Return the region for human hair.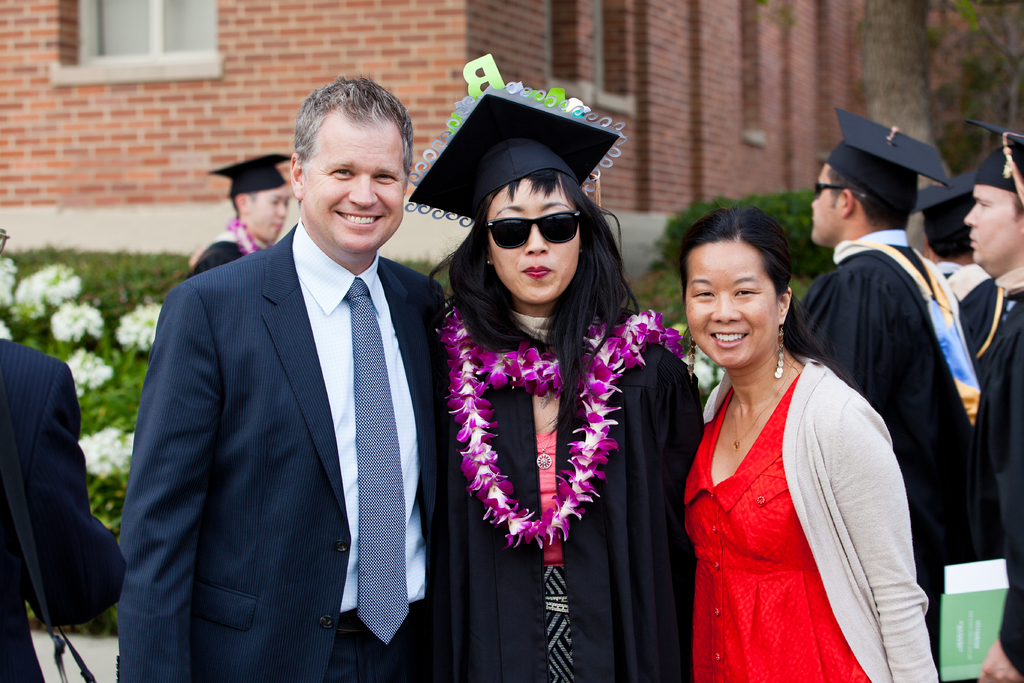
x1=432, y1=155, x2=633, y2=390.
